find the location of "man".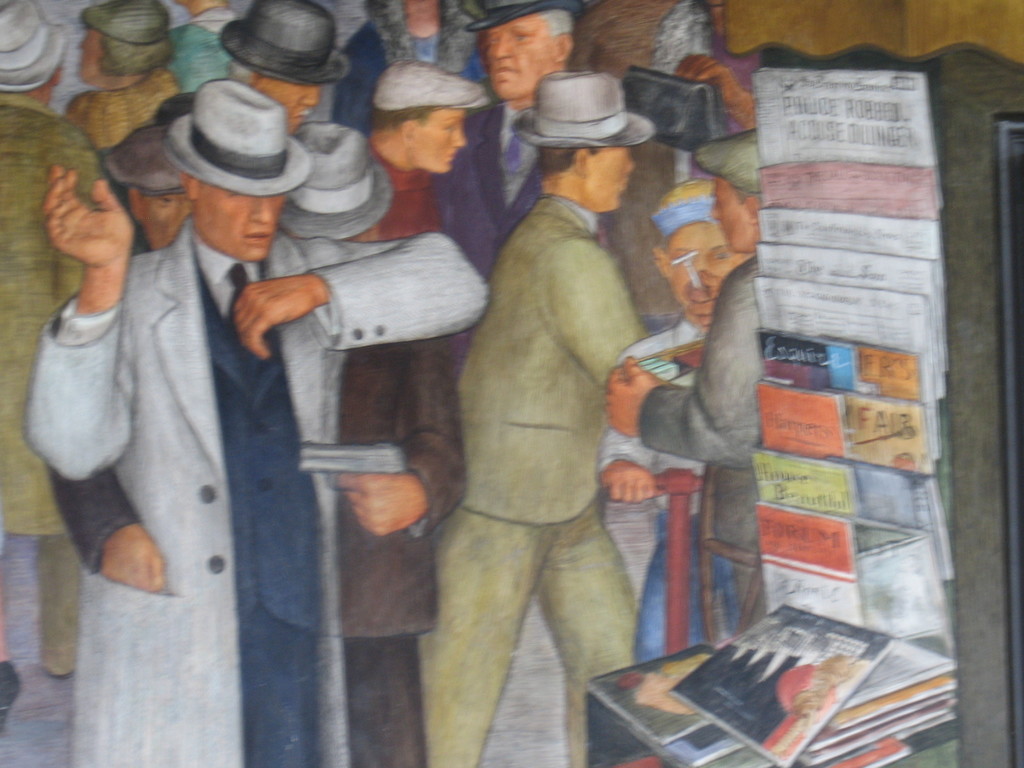
Location: [403,21,687,767].
